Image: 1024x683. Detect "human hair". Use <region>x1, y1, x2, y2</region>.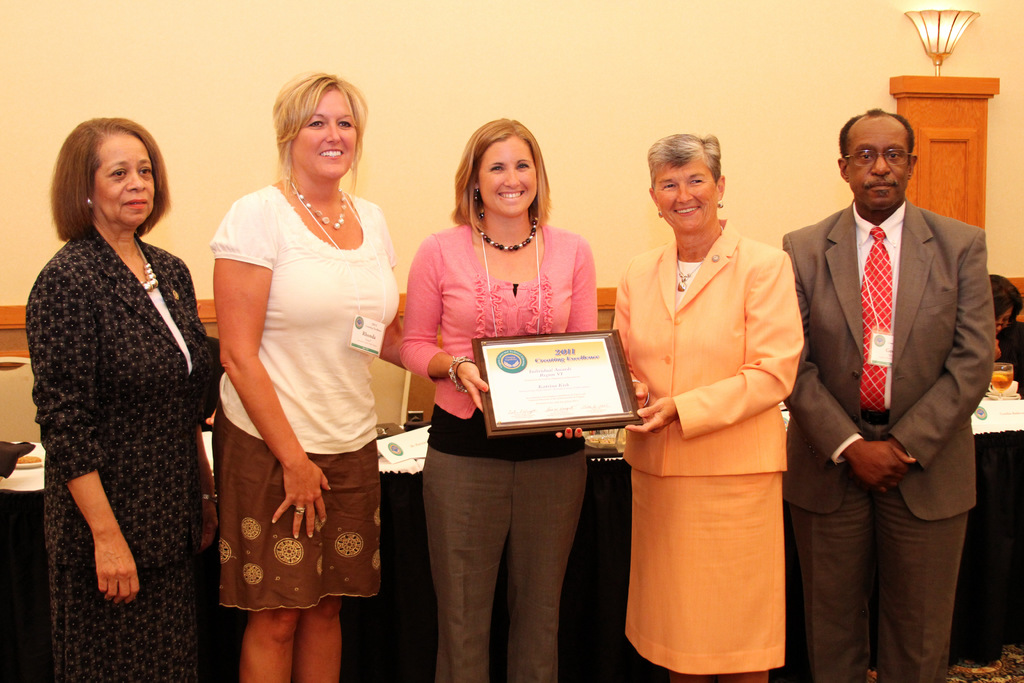
<region>51, 110, 166, 256</region>.
